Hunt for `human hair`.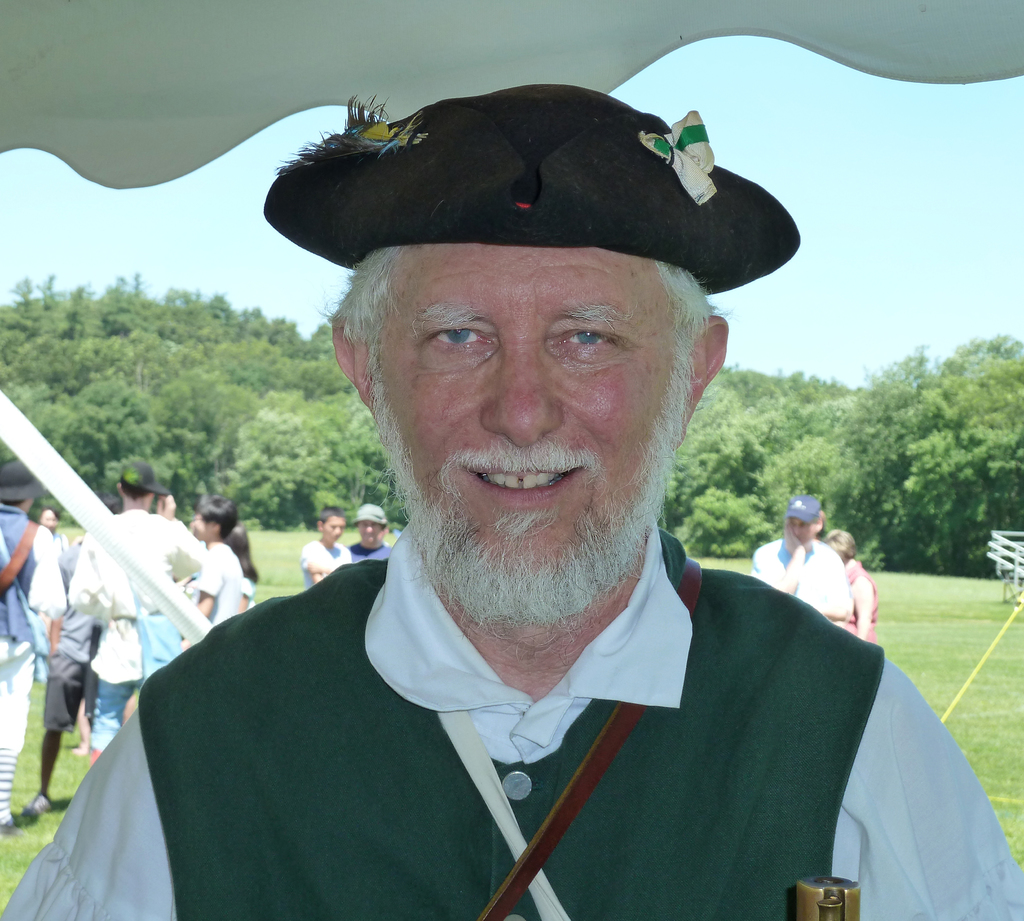
Hunted down at {"left": 314, "top": 239, "right": 721, "bottom": 378}.
